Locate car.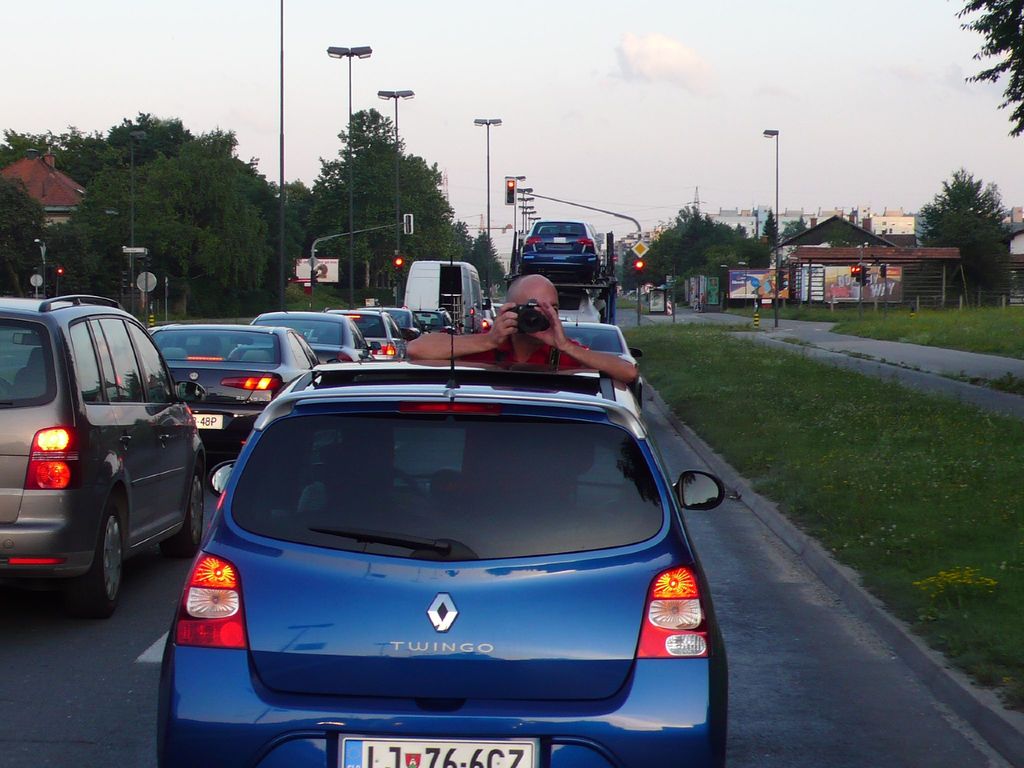
Bounding box: 250, 301, 367, 365.
